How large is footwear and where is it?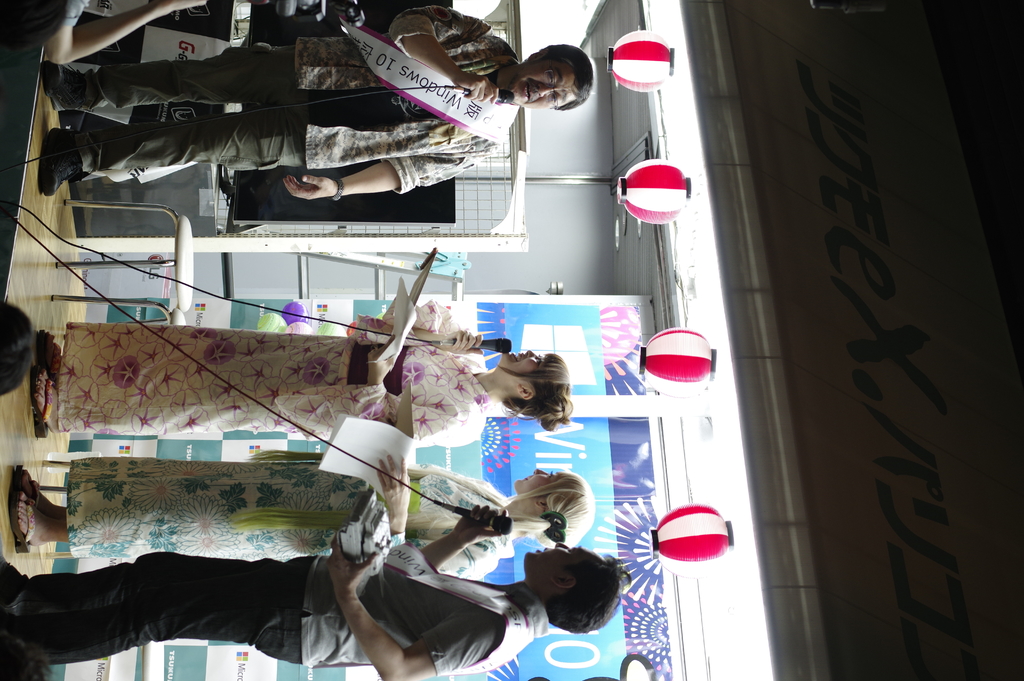
Bounding box: pyautogui.locateOnScreen(36, 129, 85, 201).
